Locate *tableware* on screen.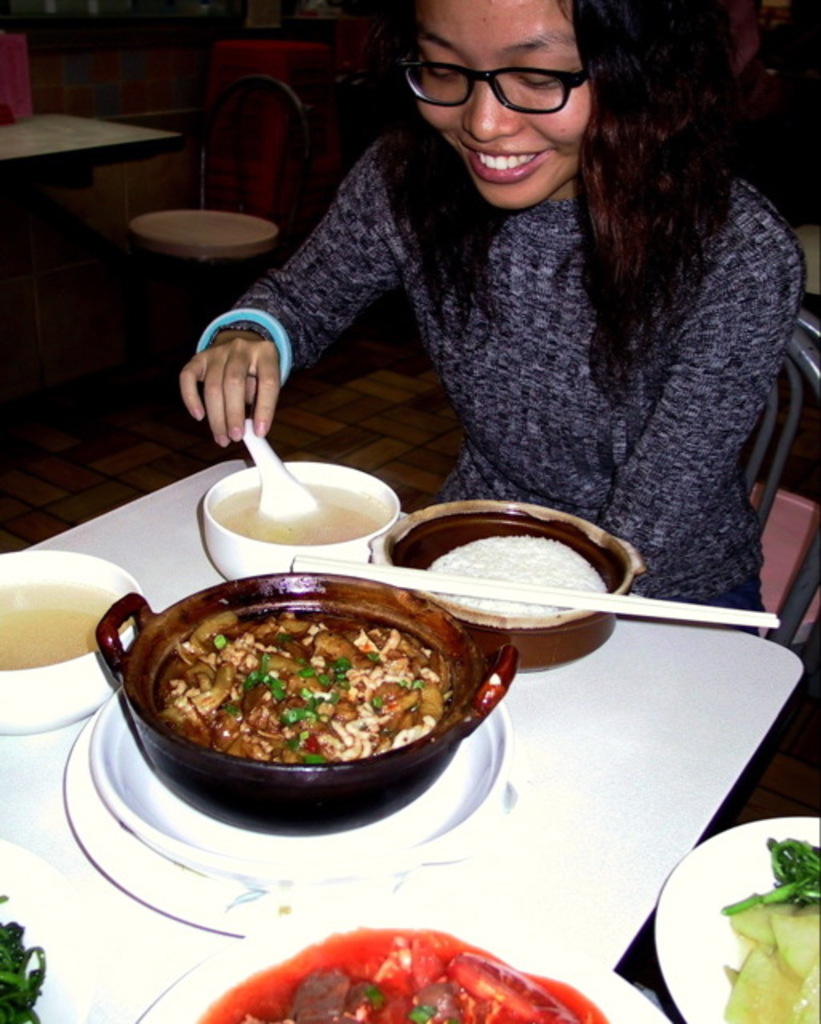
On screen at (134, 920, 669, 1022).
